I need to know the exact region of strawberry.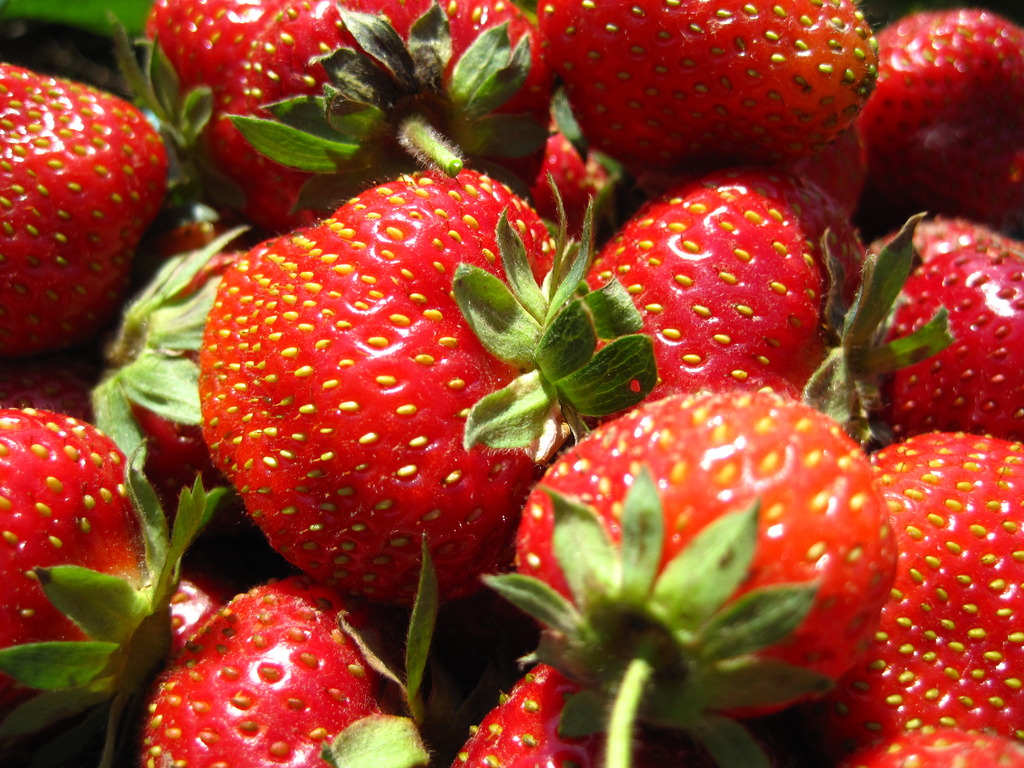
Region: detection(569, 164, 947, 449).
